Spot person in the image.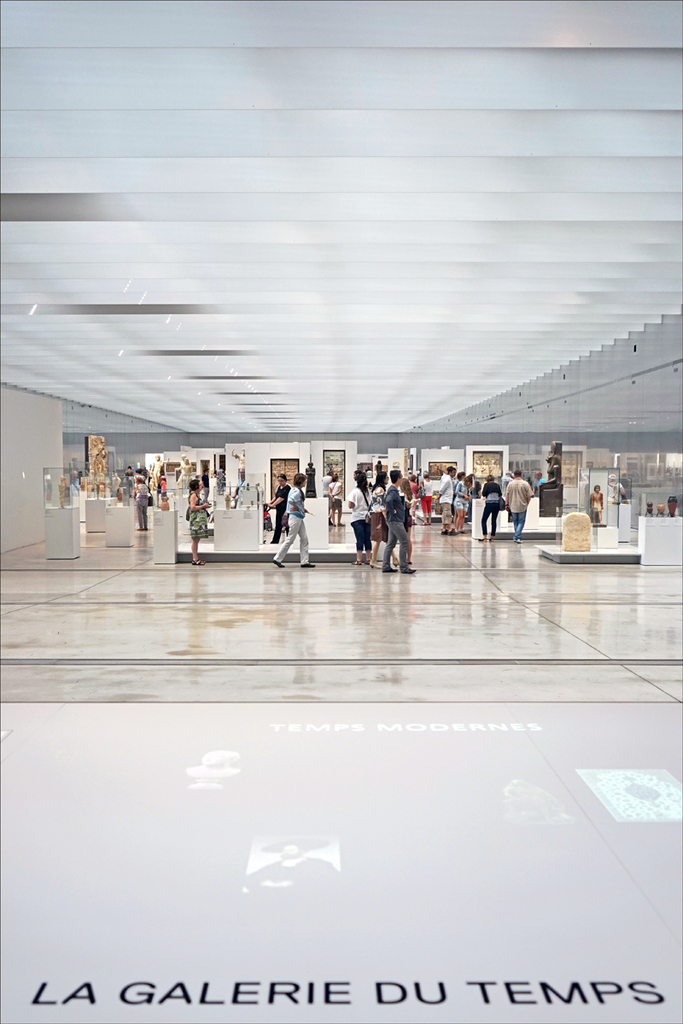
person found at detection(417, 468, 431, 527).
